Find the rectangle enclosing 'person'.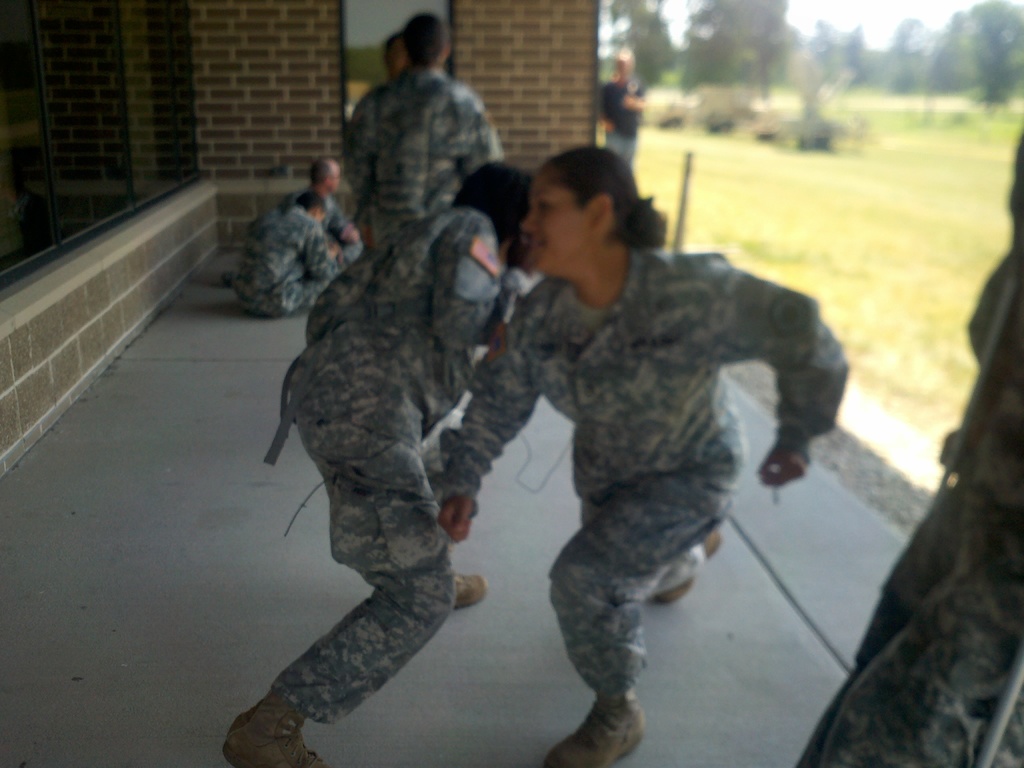
detection(437, 145, 849, 767).
